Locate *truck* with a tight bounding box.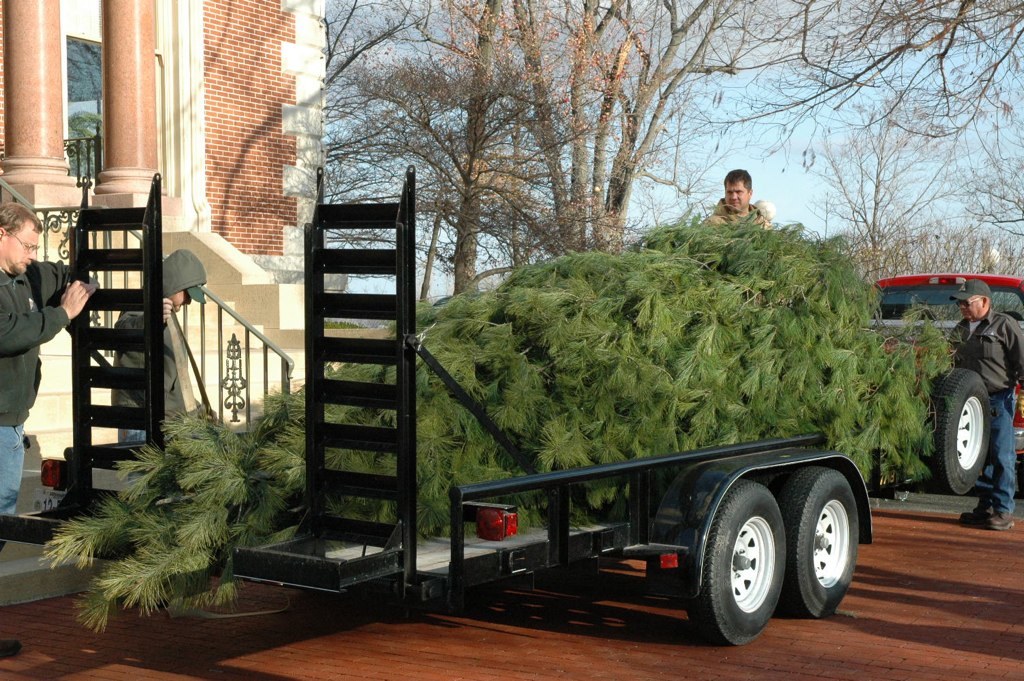
(x1=0, y1=156, x2=1023, y2=657).
